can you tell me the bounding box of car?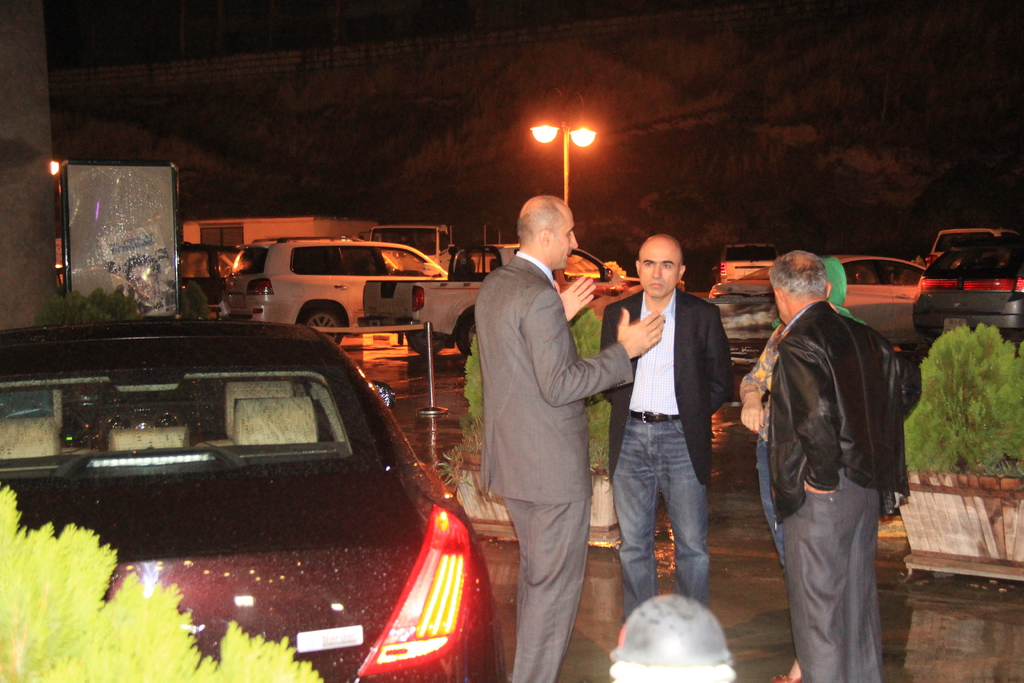
[910,240,1023,345].
